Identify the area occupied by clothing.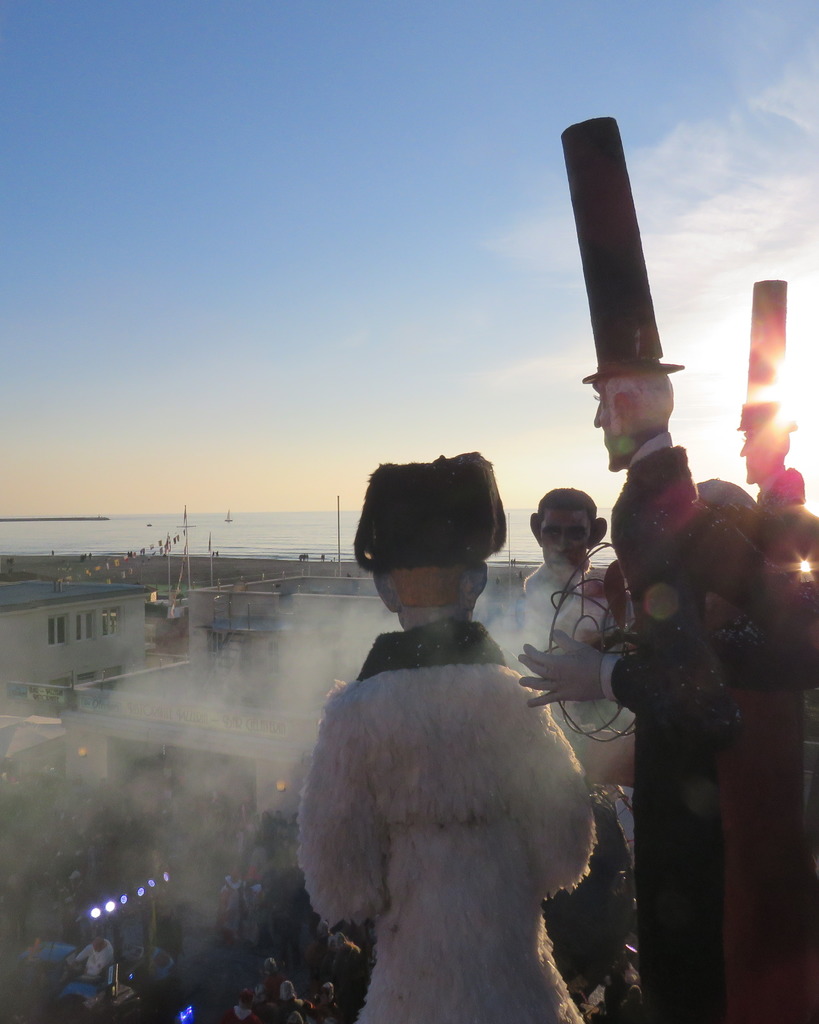
Area: (306, 570, 624, 988).
